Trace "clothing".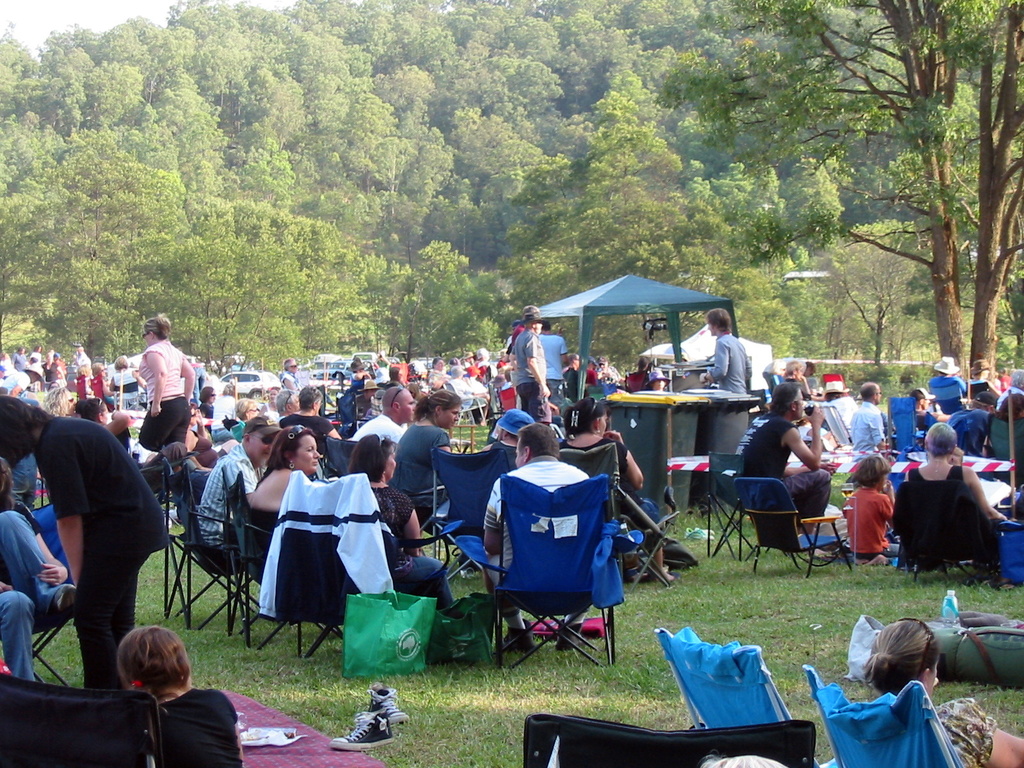
Traced to bbox=[72, 352, 93, 379].
